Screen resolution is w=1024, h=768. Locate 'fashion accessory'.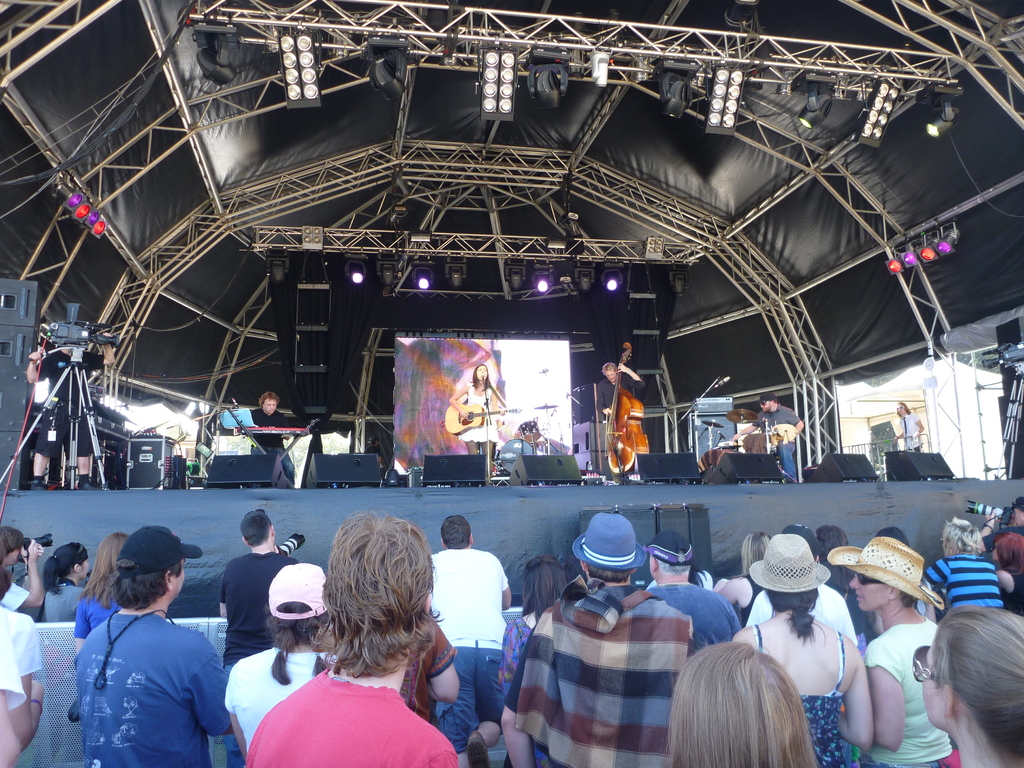
[left=909, top=643, right=945, bottom=688].
